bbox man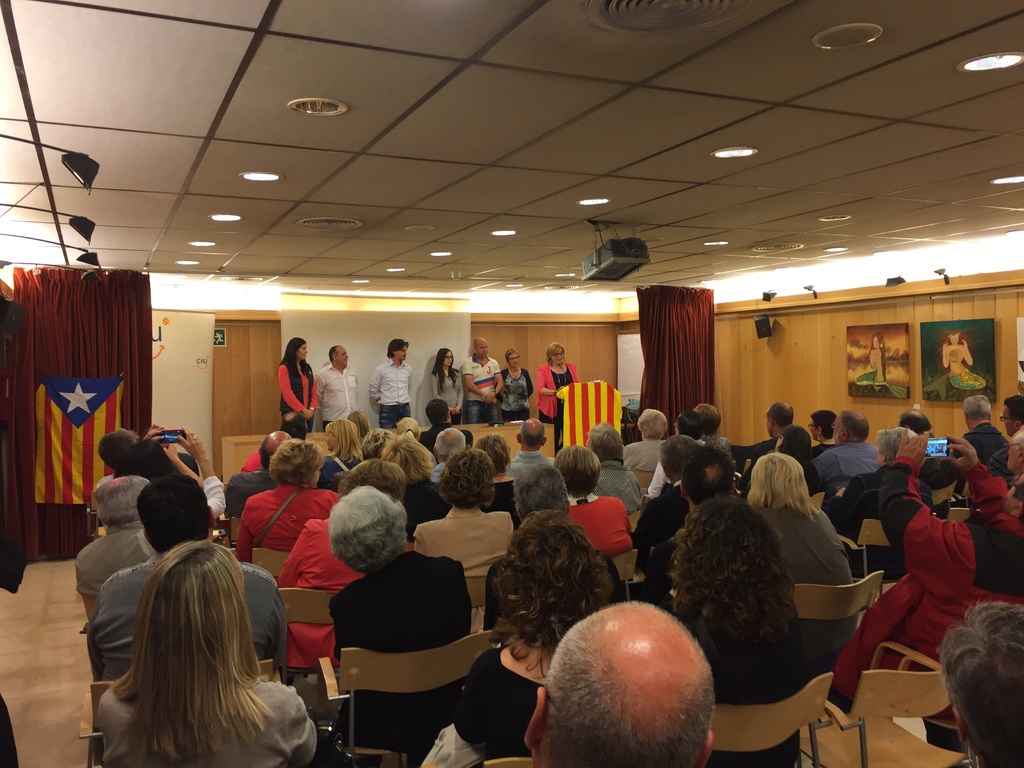
bbox(631, 437, 703, 576)
